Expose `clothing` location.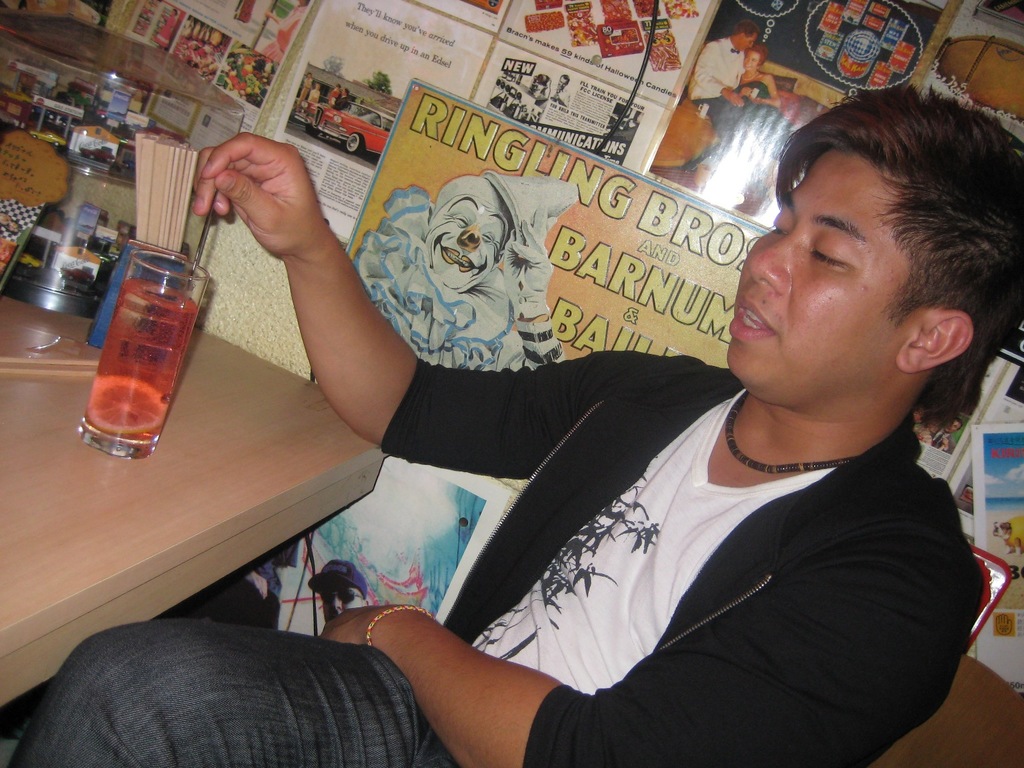
Exposed at [left=456, top=365, right=1001, bottom=767].
